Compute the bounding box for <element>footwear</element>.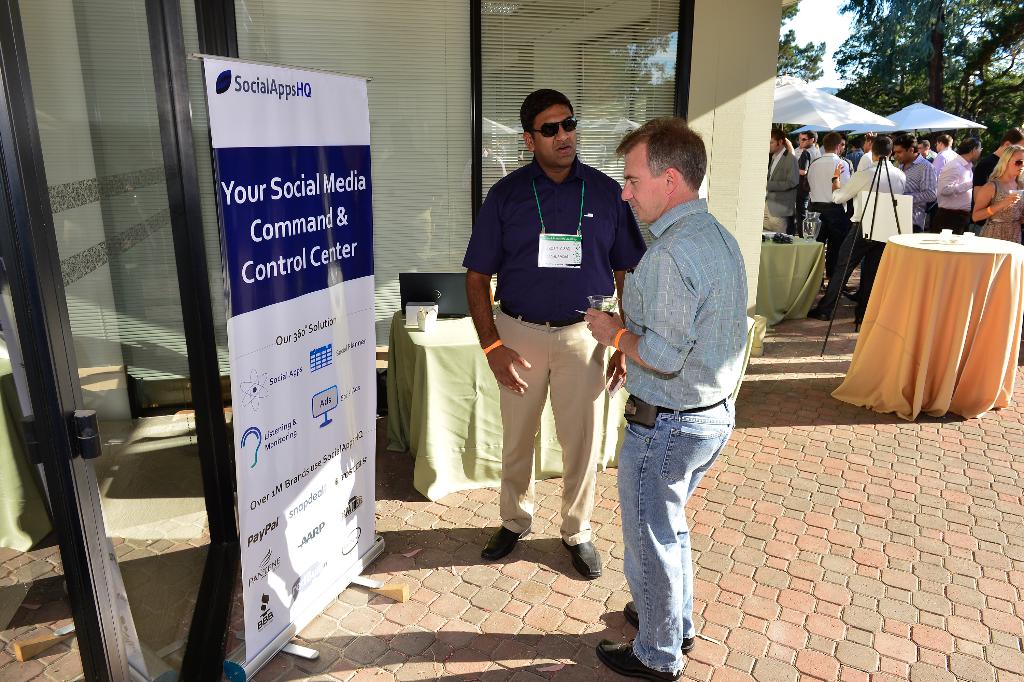
bbox=[850, 302, 872, 323].
